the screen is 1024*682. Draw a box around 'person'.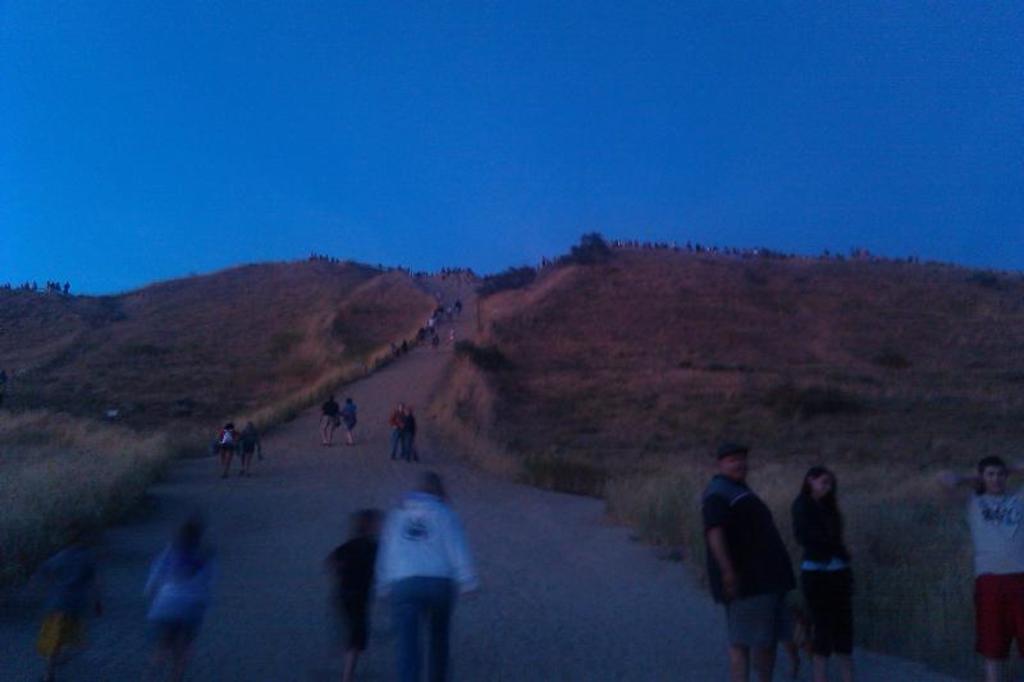
250:421:266:468.
